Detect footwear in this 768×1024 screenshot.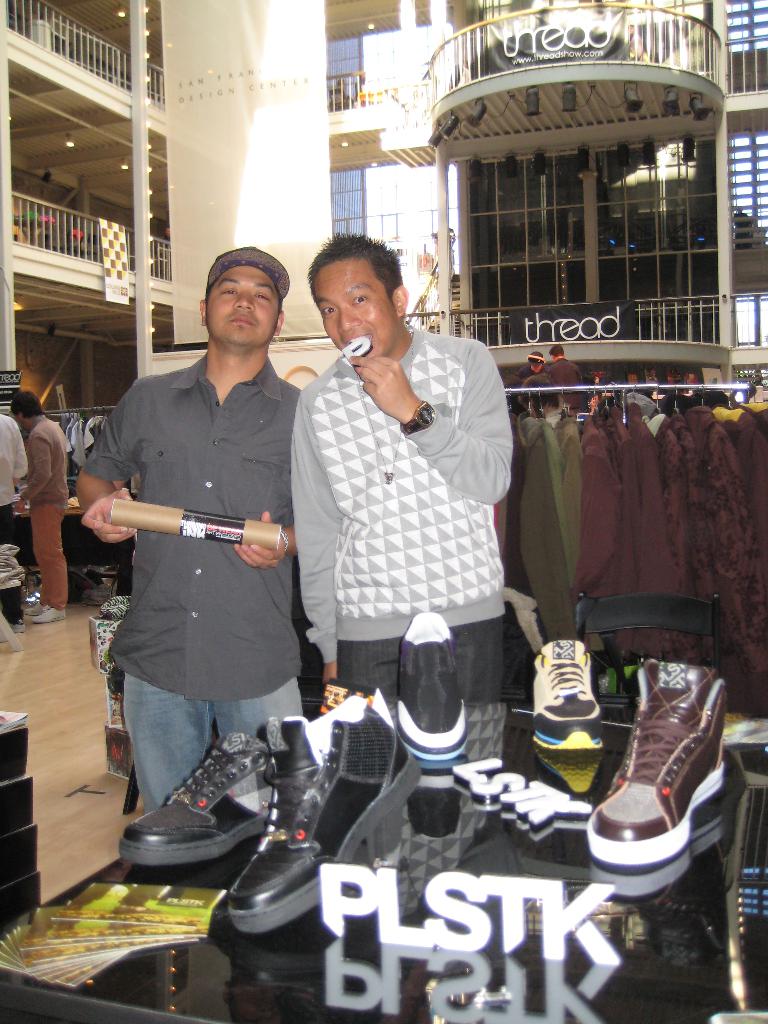
Detection: (120, 726, 289, 863).
